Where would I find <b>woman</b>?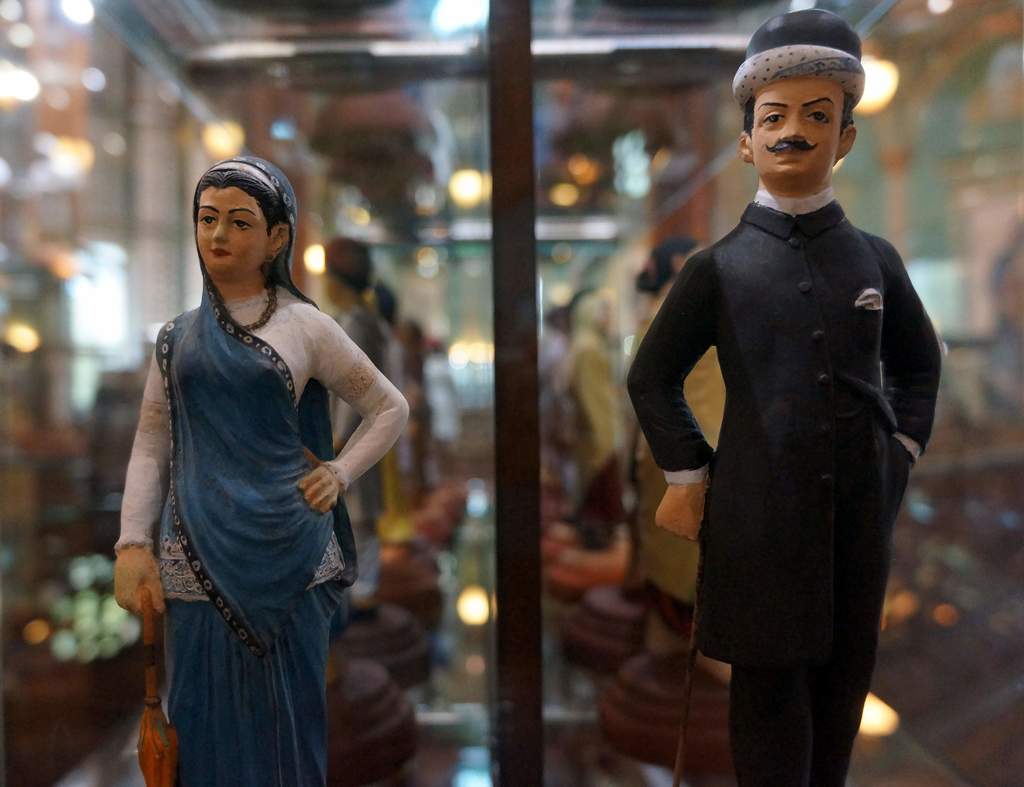
At box=[120, 127, 388, 780].
